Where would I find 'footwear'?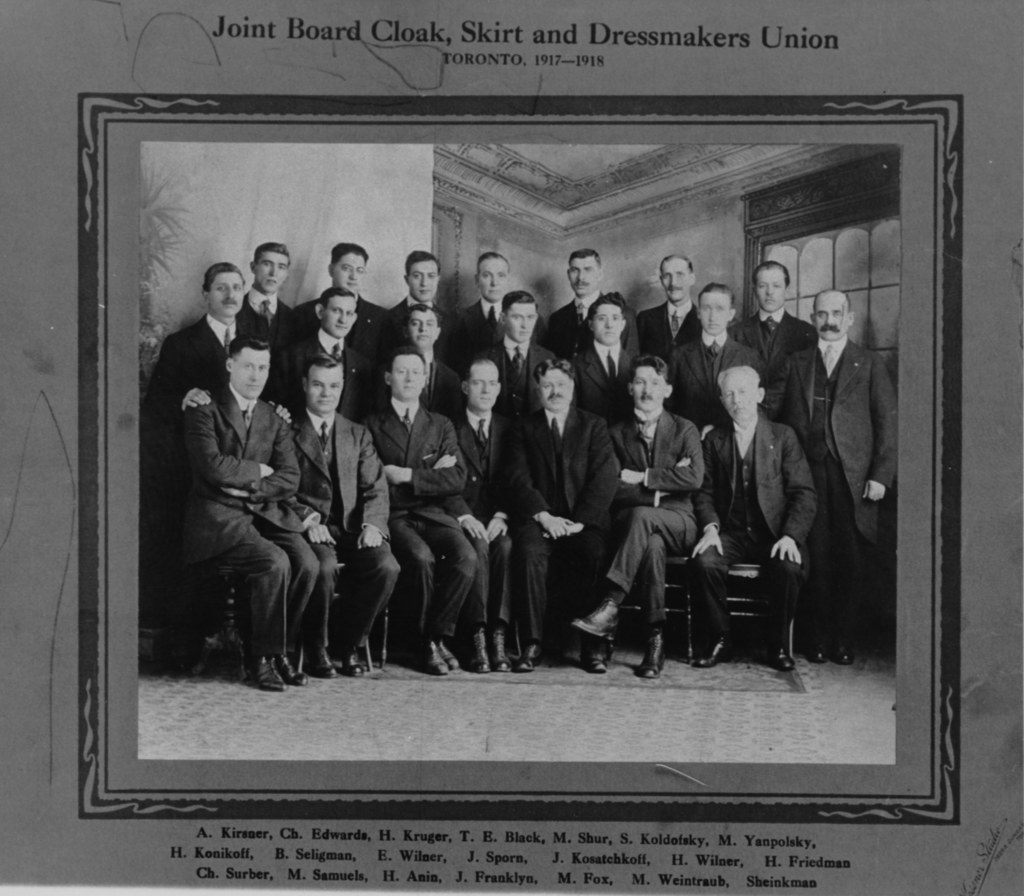
At bbox=[830, 643, 853, 667].
